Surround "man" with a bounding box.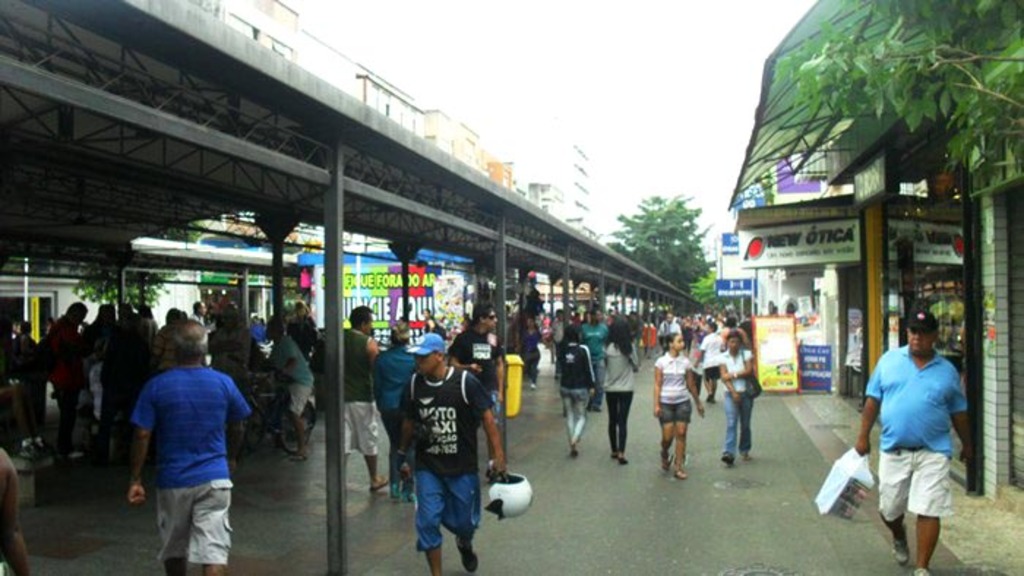
[262,316,320,461].
